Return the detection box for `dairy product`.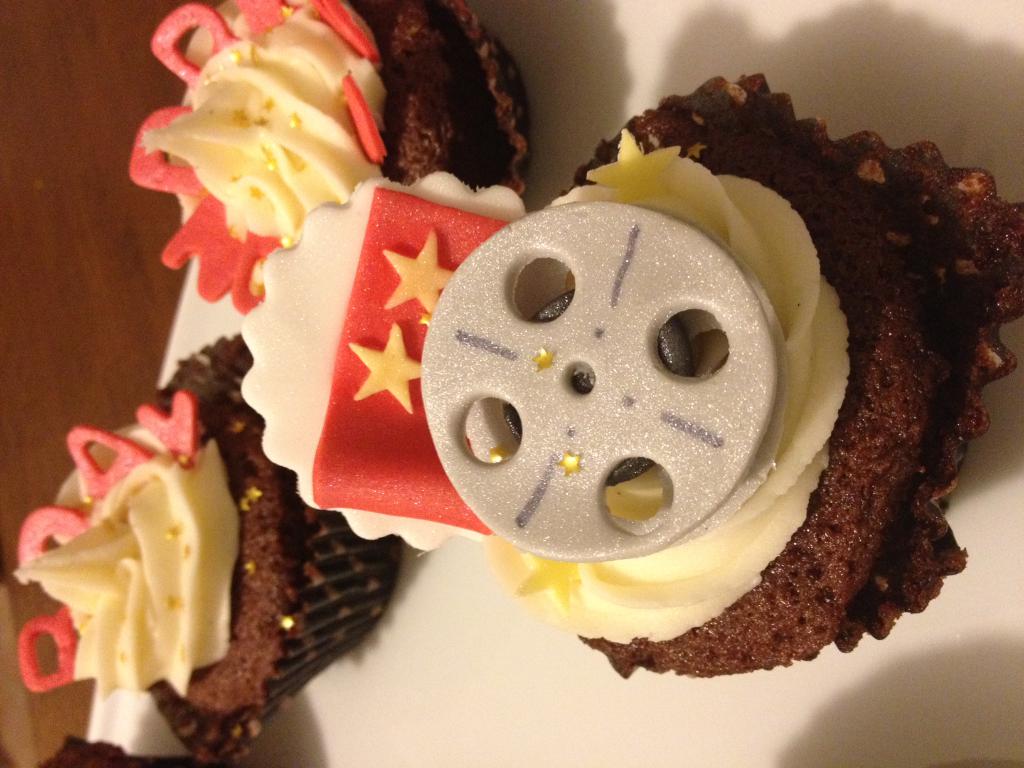
(x1=582, y1=74, x2=1006, y2=668).
